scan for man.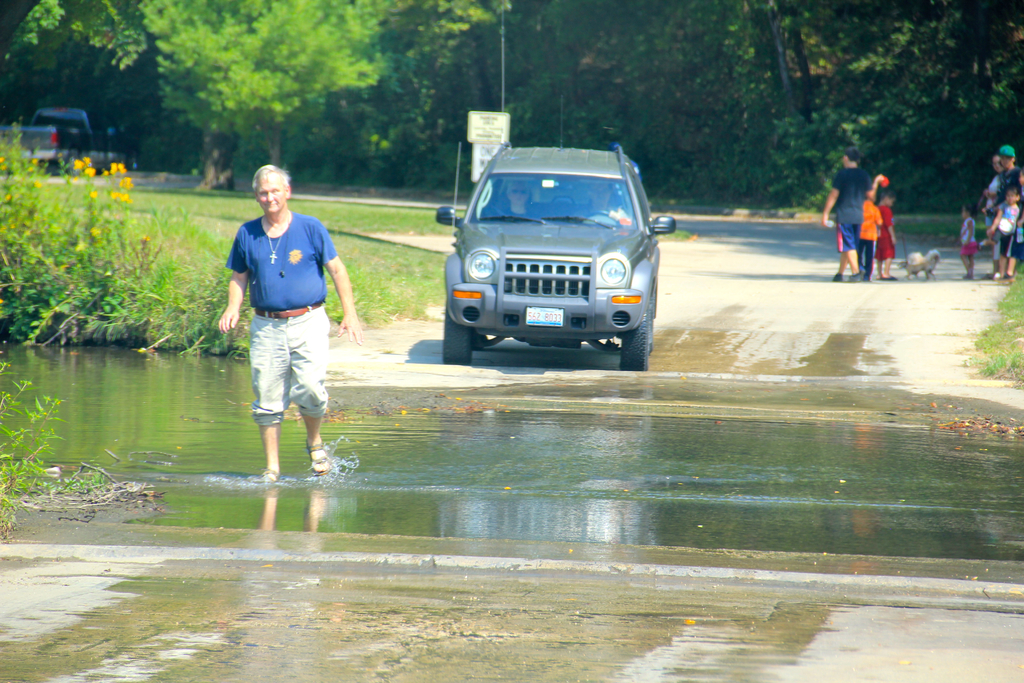
Scan result: [x1=585, y1=183, x2=620, y2=220].
